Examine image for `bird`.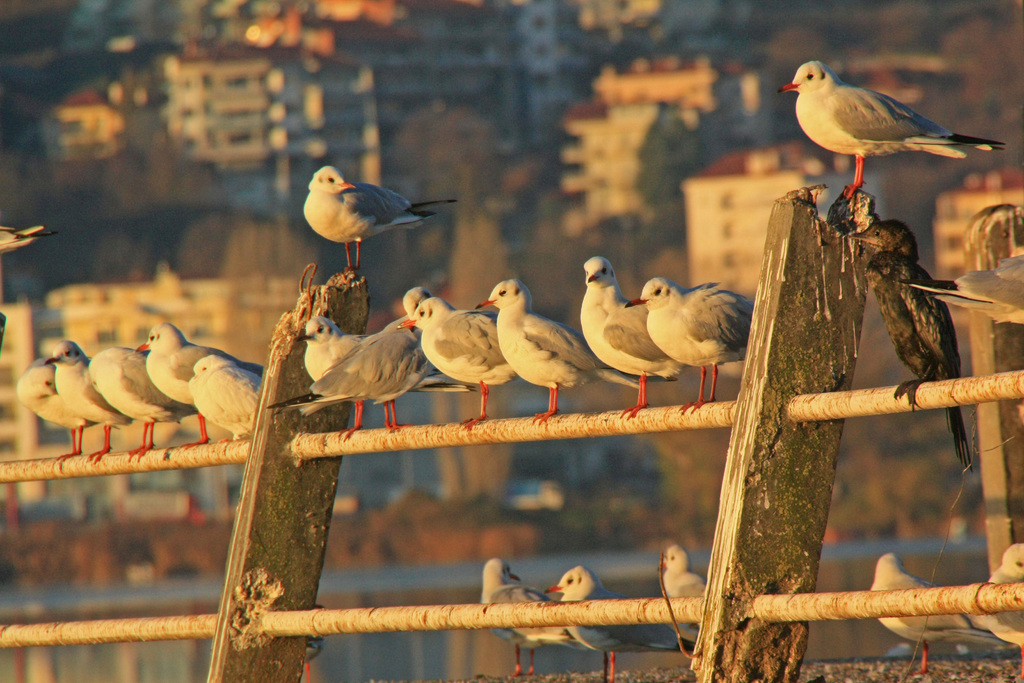
Examination result: [left=0, top=222, right=59, bottom=252].
